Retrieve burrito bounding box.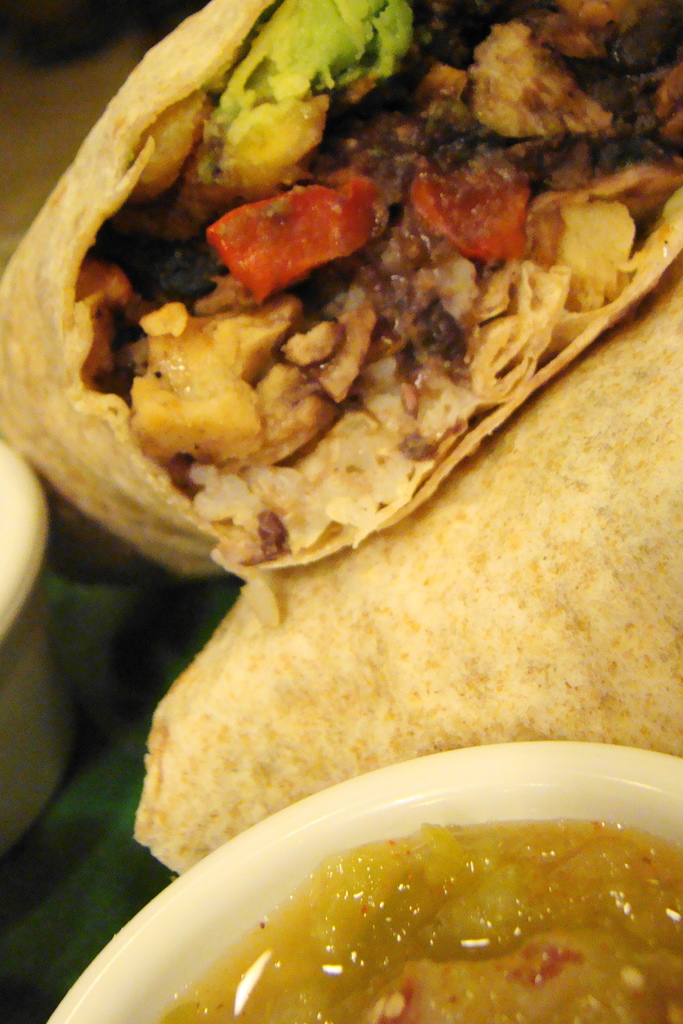
Bounding box: (0, 0, 682, 624).
